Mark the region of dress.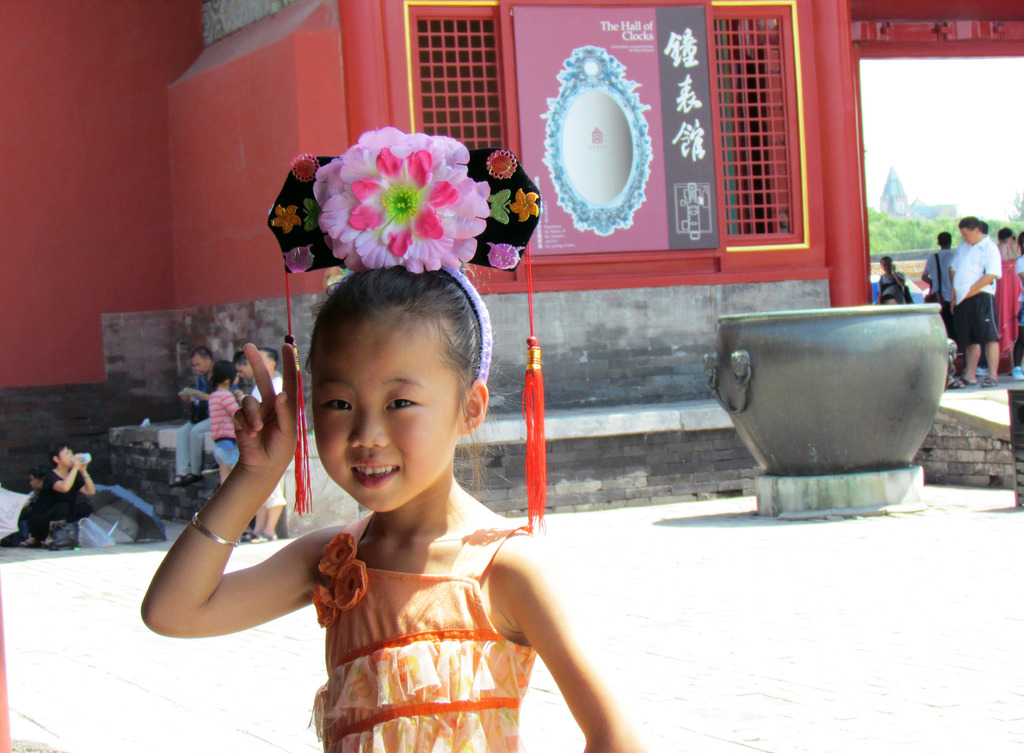
Region: <bbox>308, 514, 537, 752</bbox>.
